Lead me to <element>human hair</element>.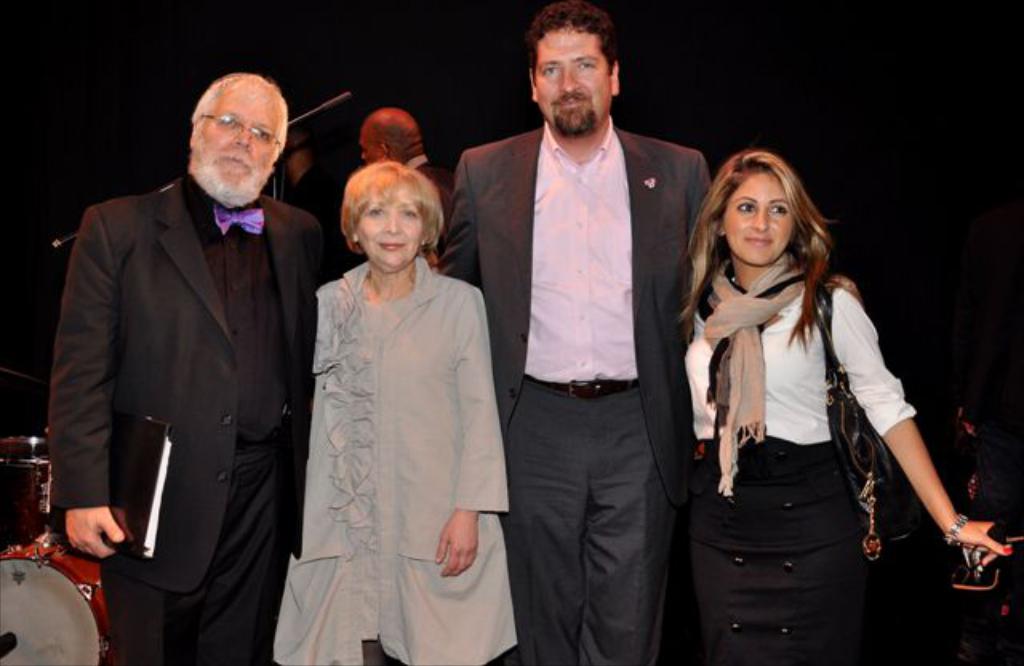
Lead to bbox=[187, 67, 291, 162].
